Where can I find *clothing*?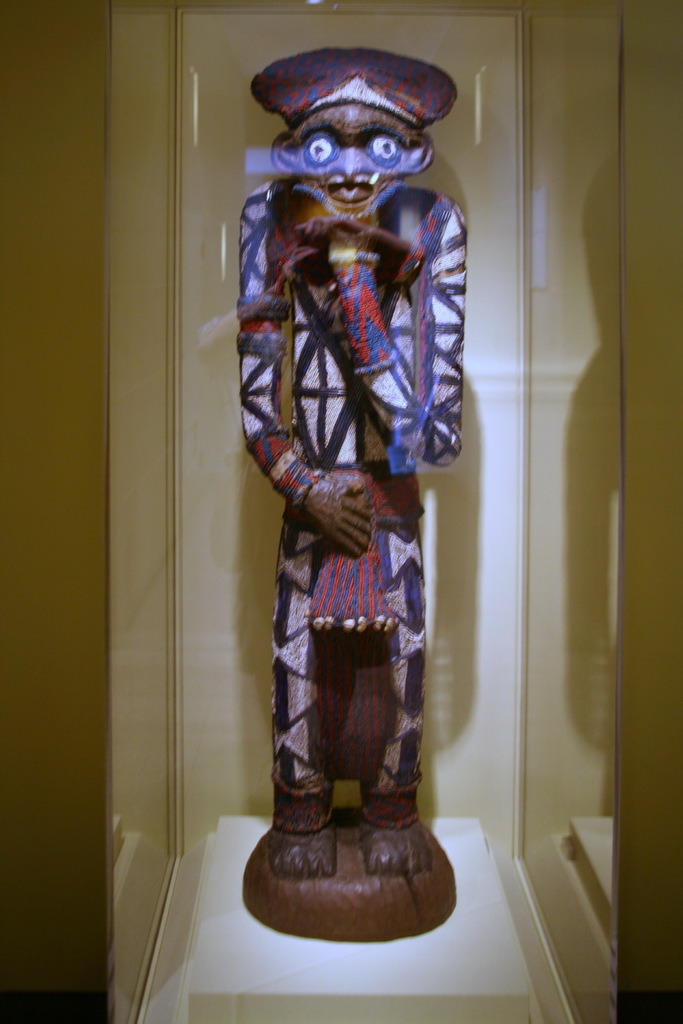
You can find it at <region>235, 121, 475, 899</region>.
